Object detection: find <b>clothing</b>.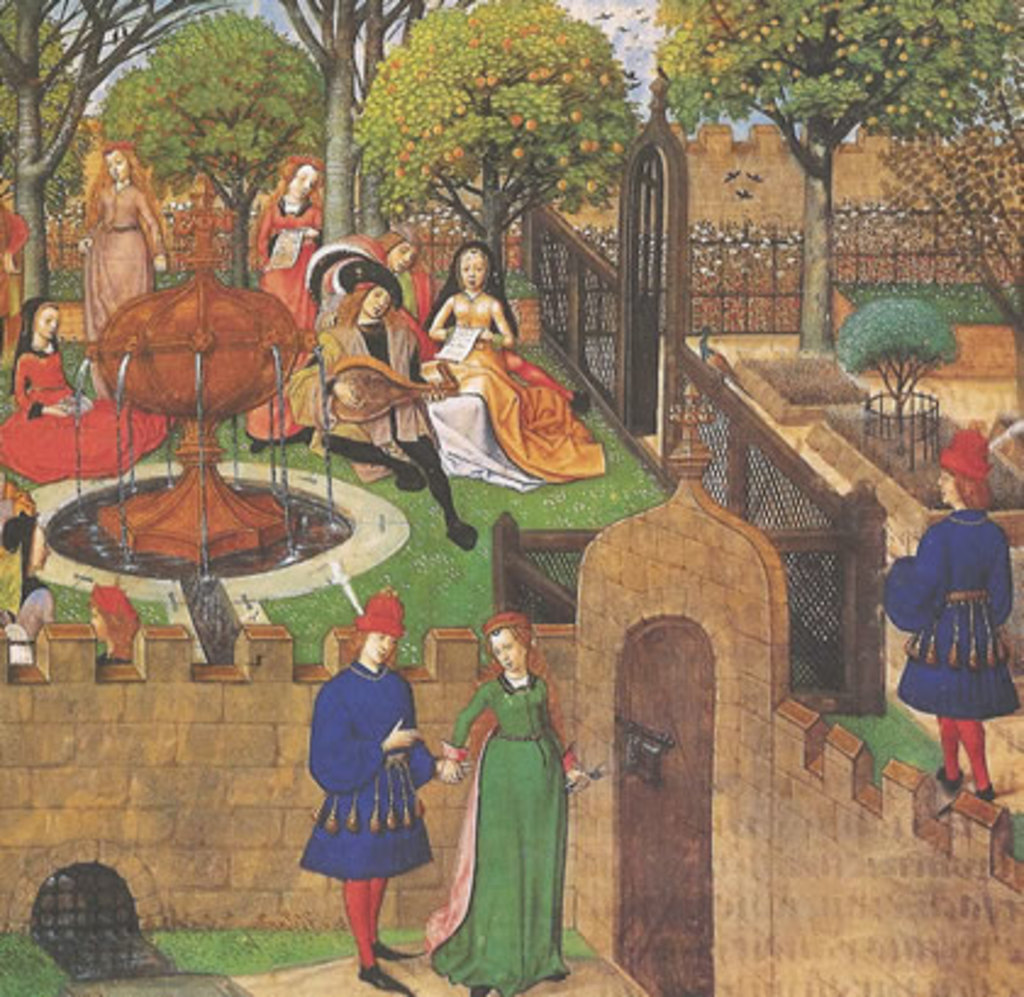
[x1=254, y1=188, x2=324, y2=334].
